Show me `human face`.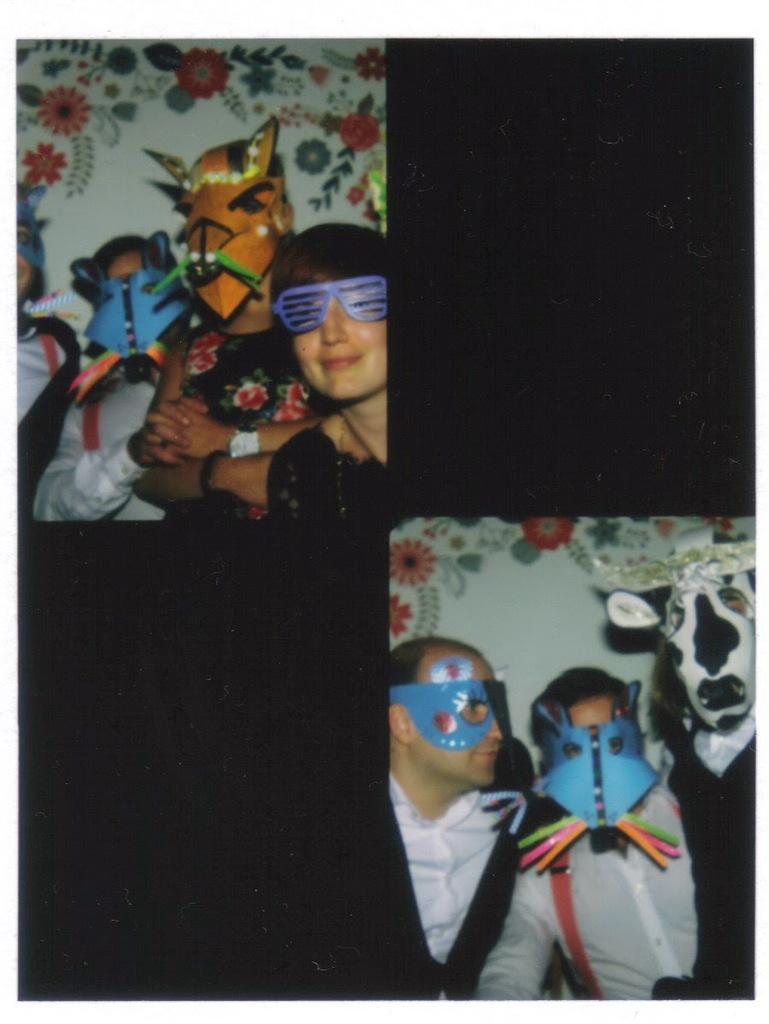
`human face` is here: BBox(544, 709, 642, 810).
